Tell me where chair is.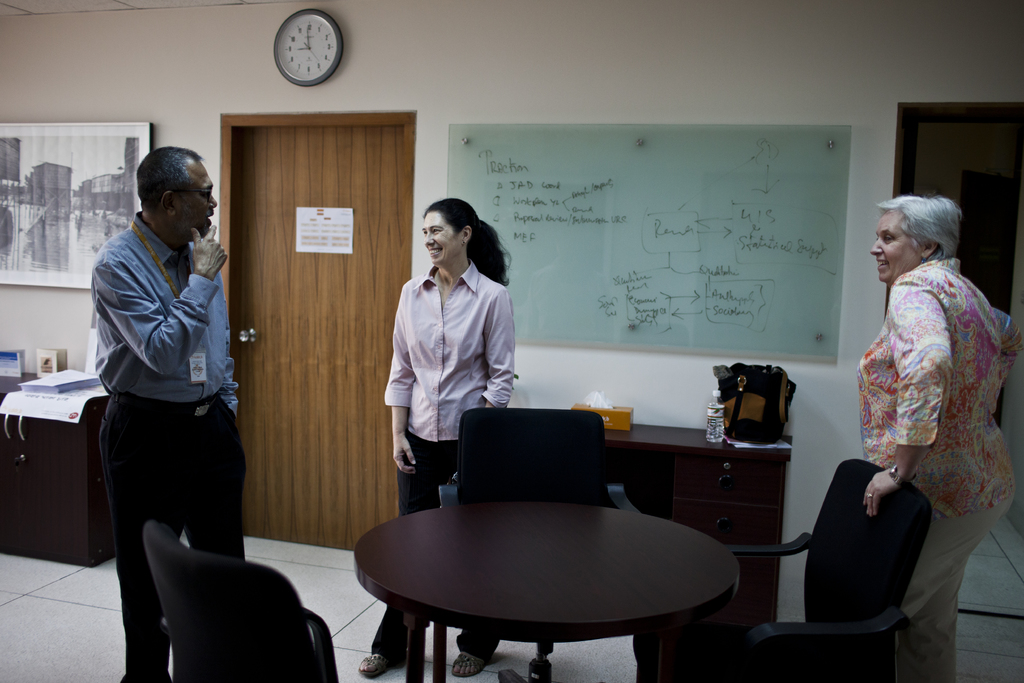
chair is at (439, 407, 644, 682).
